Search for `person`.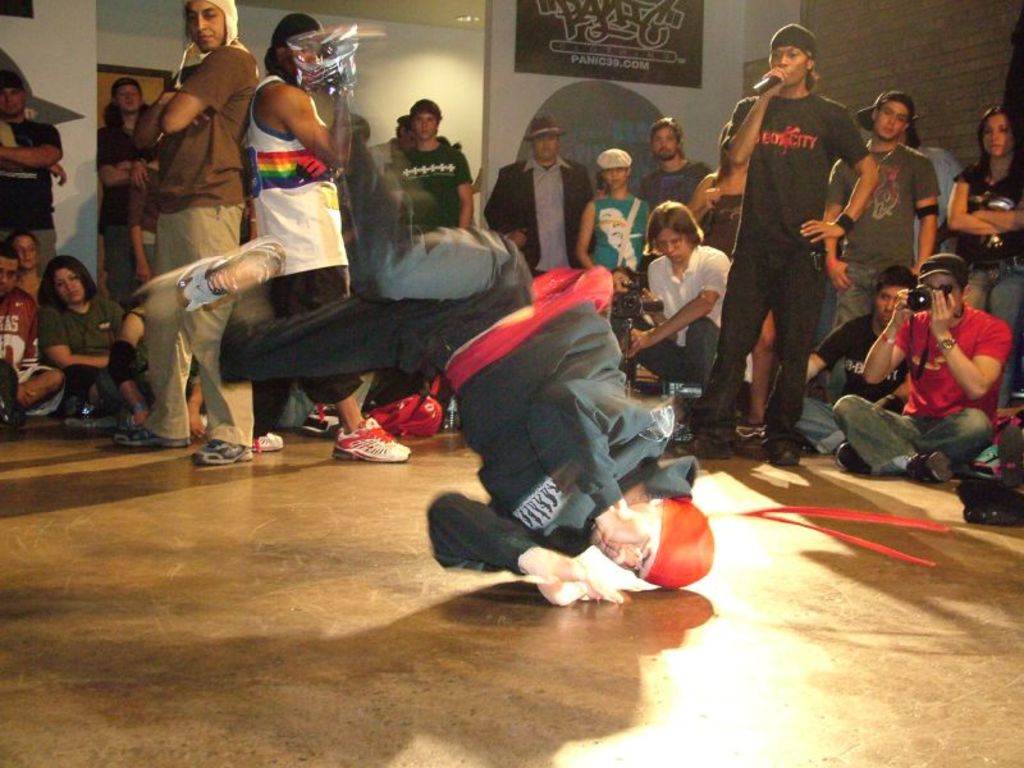
Found at {"left": 35, "top": 255, "right": 138, "bottom": 410}.
